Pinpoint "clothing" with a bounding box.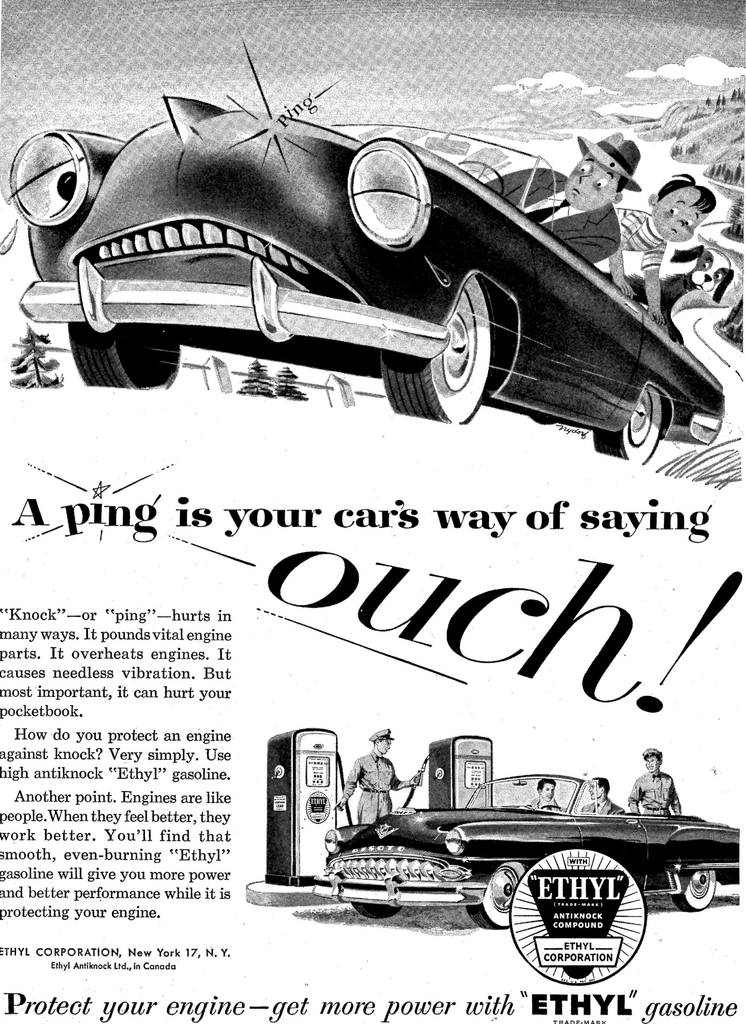
(629, 765, 680, 820).
